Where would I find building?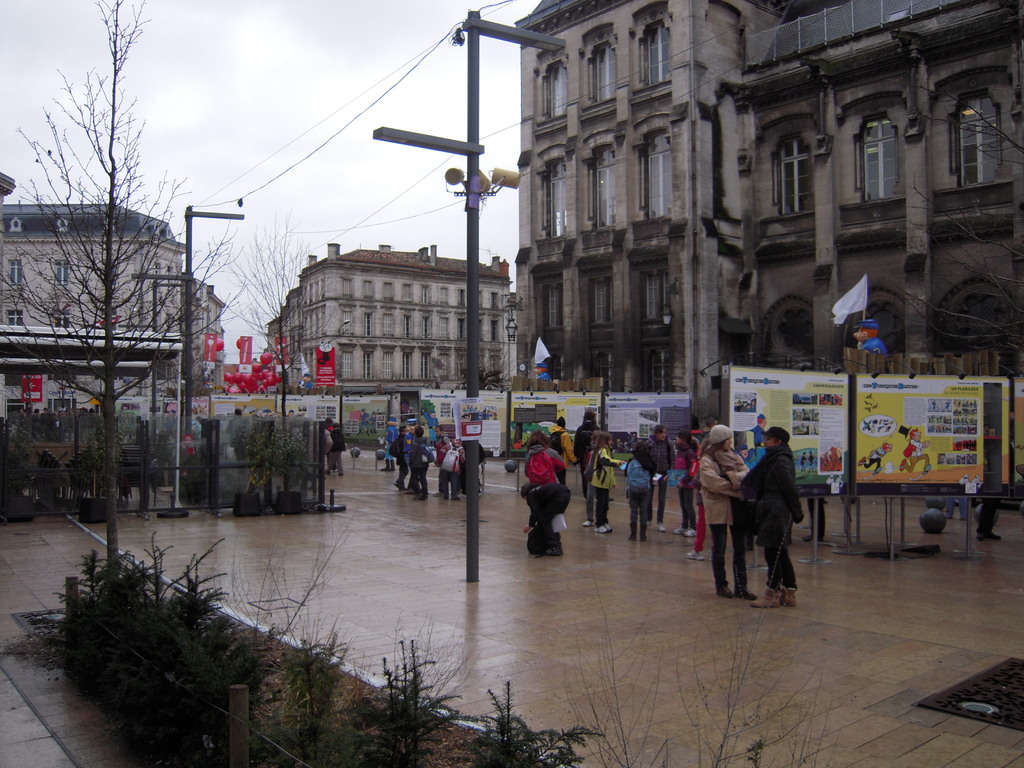
At <bbox>515, 0, 1023, 471</bbox>.
